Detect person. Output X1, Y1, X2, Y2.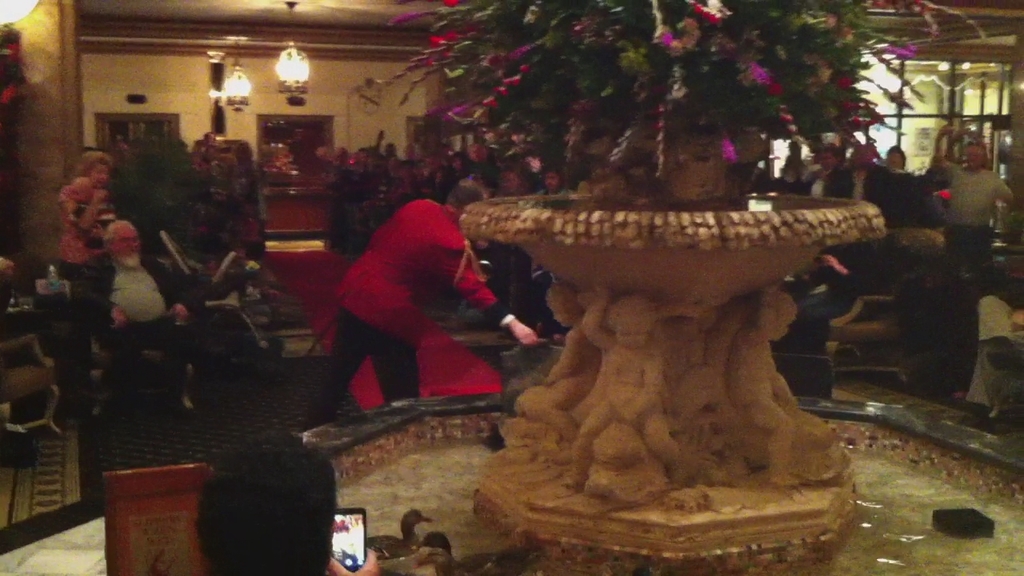
310, 167, 498, 424.
